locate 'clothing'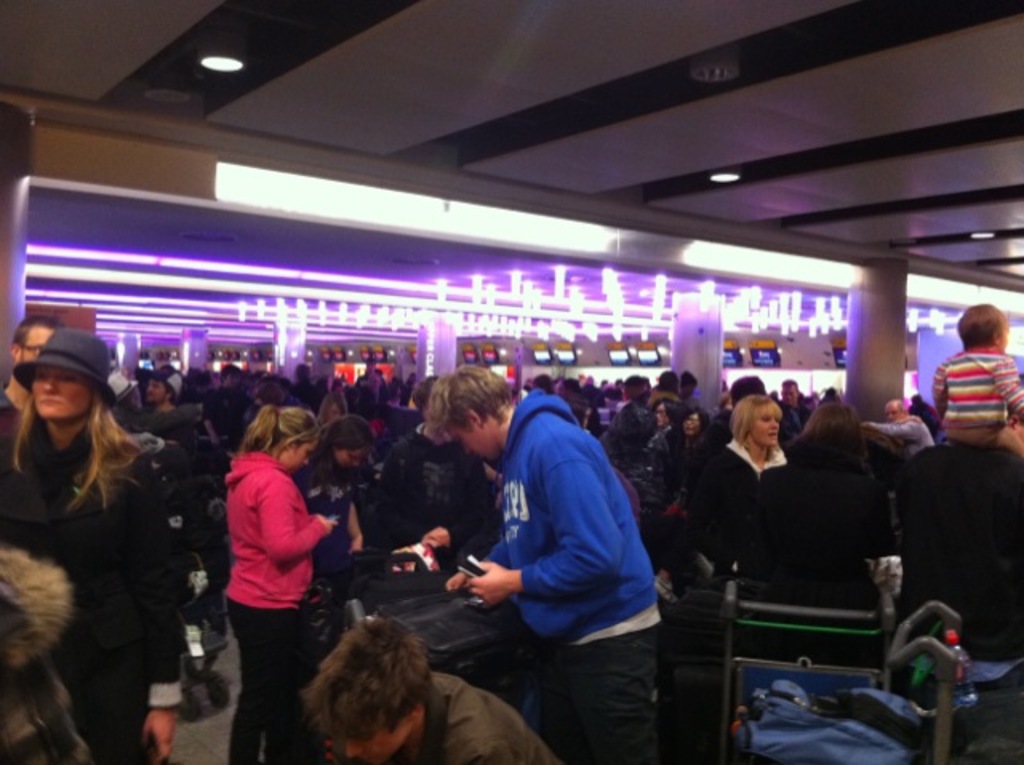
box=[210, 442, 331, 664]
